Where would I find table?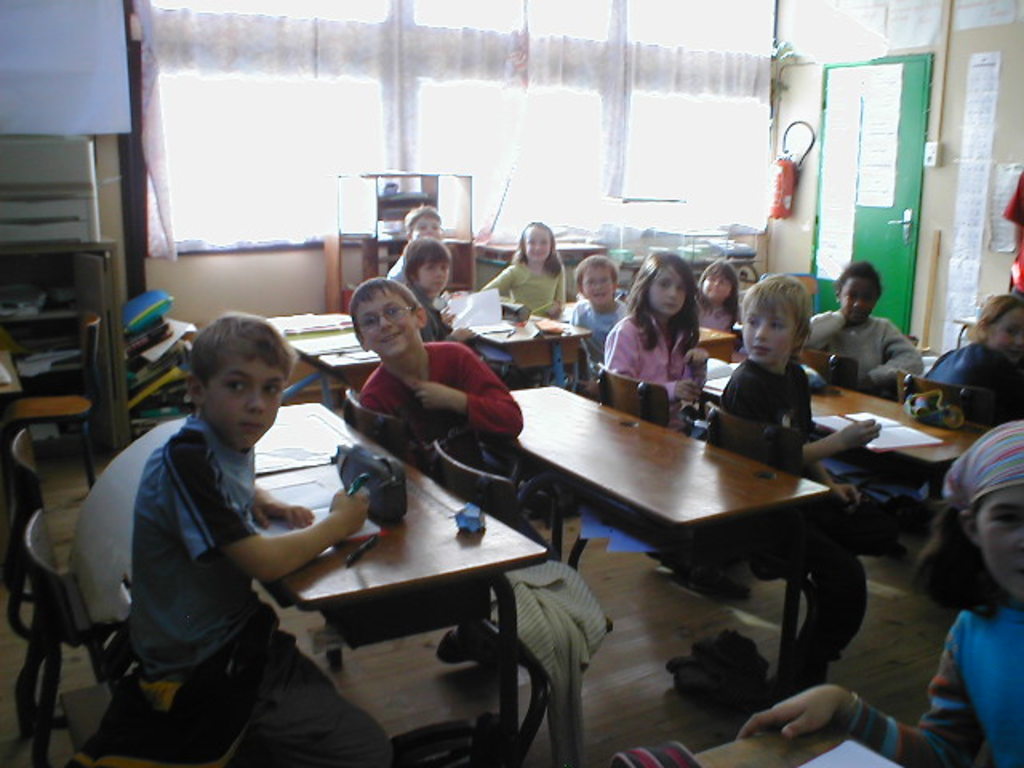
At [490,387,869,664].
